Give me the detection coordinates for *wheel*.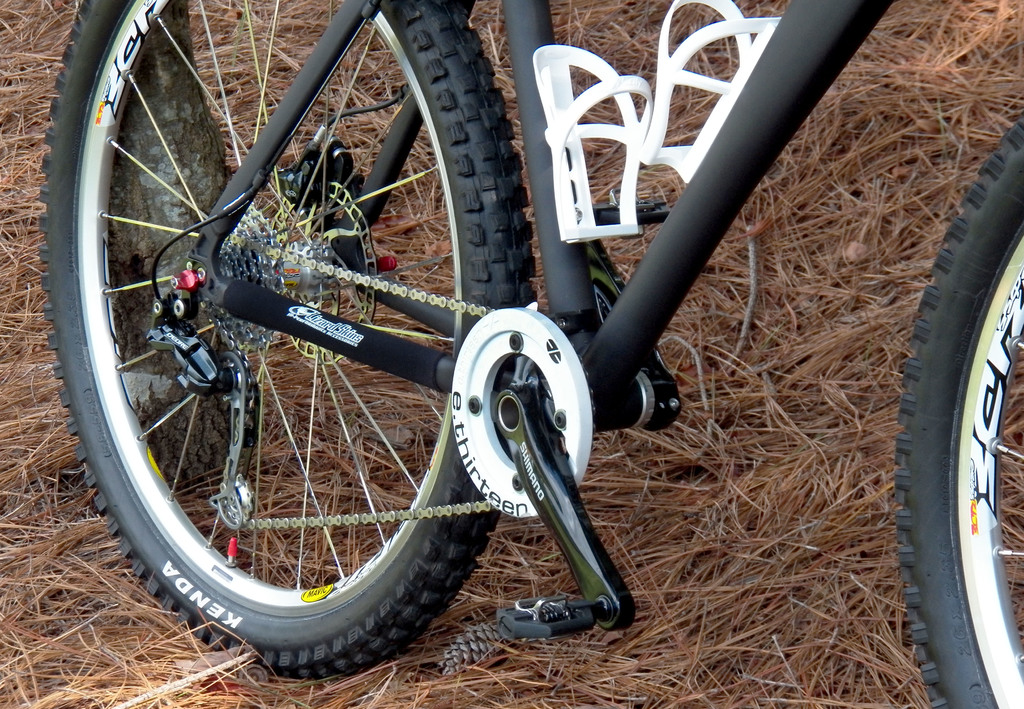
(left=40, top=0, right=537, bottom=676).
